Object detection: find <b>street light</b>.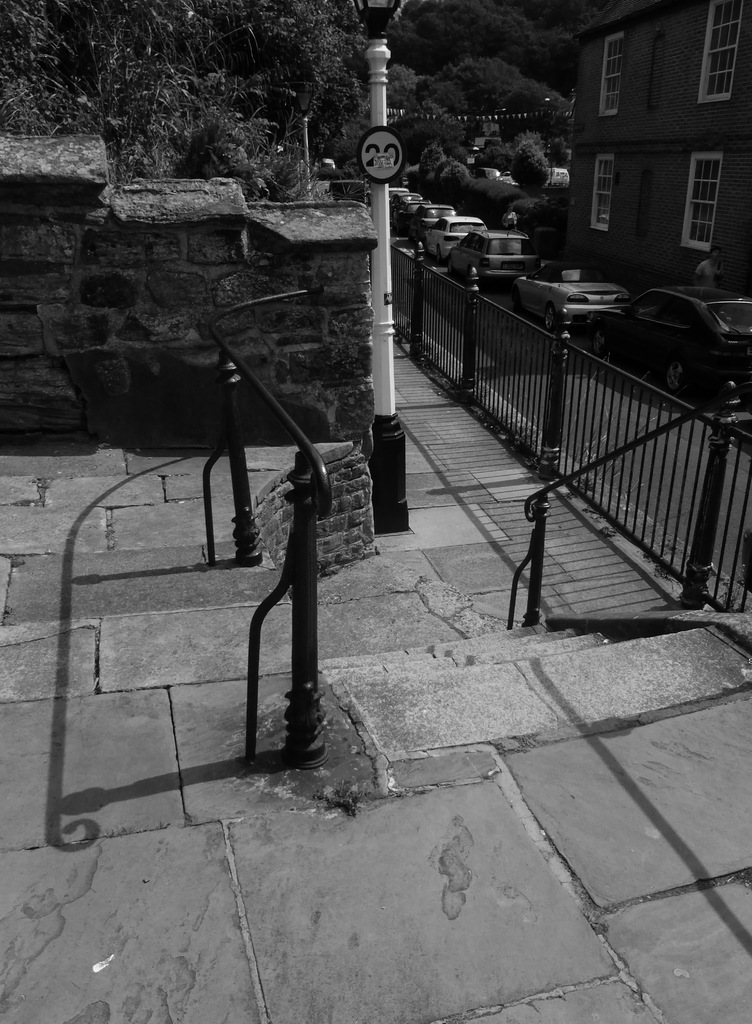
<box>330,0,409,531</box>.
